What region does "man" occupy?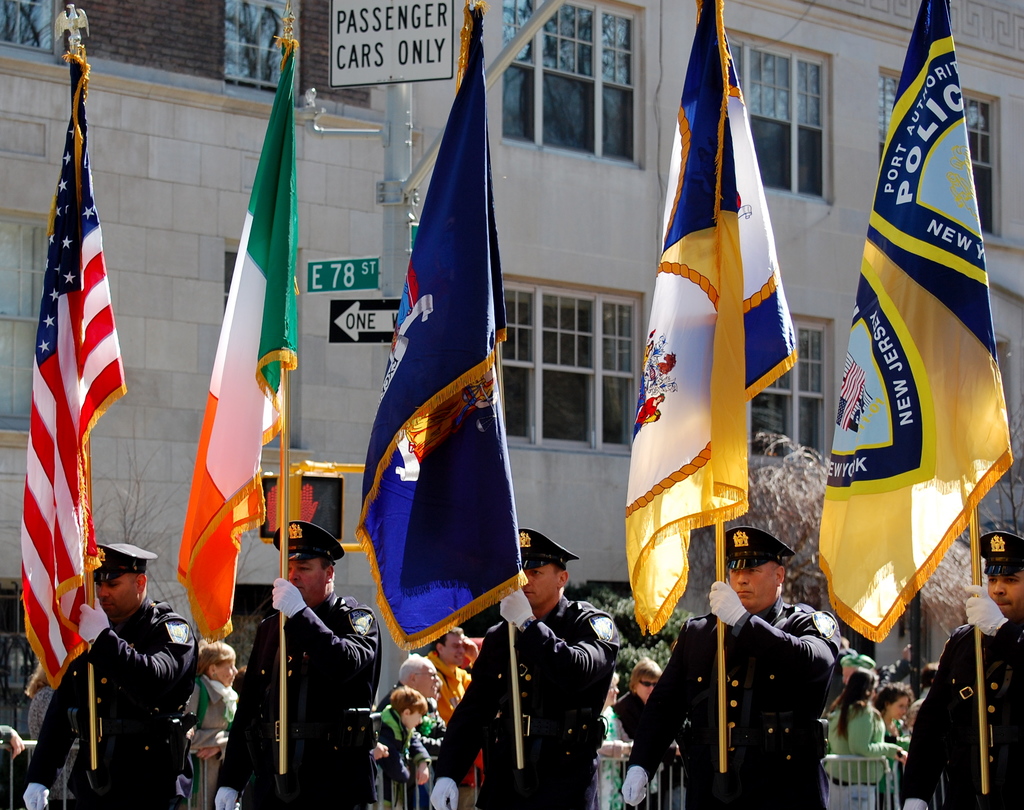
detection(429, 527, 620, 809).
